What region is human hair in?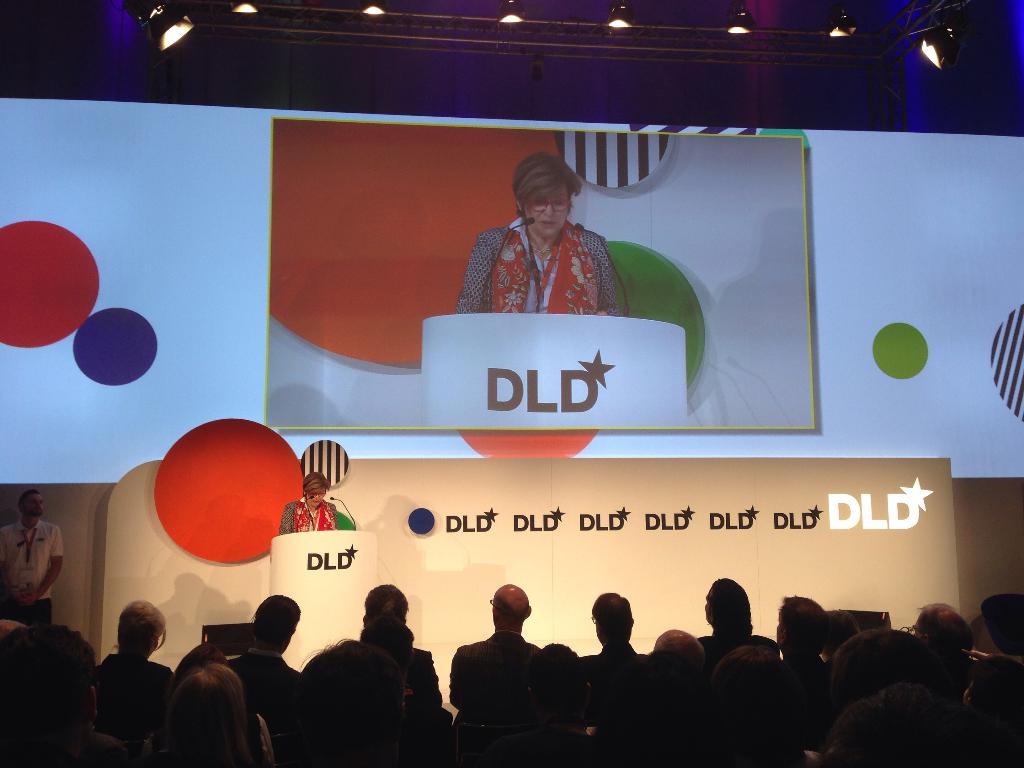
(546,646,584,705).
